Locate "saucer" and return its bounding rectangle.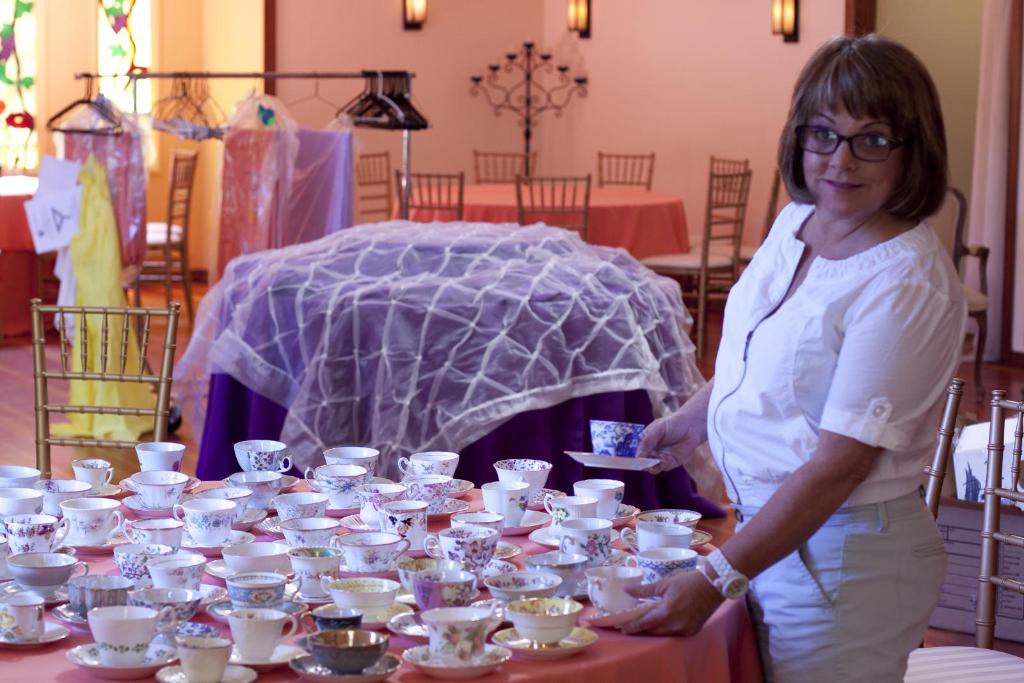
bbox=(530, 525, 621, 547).
